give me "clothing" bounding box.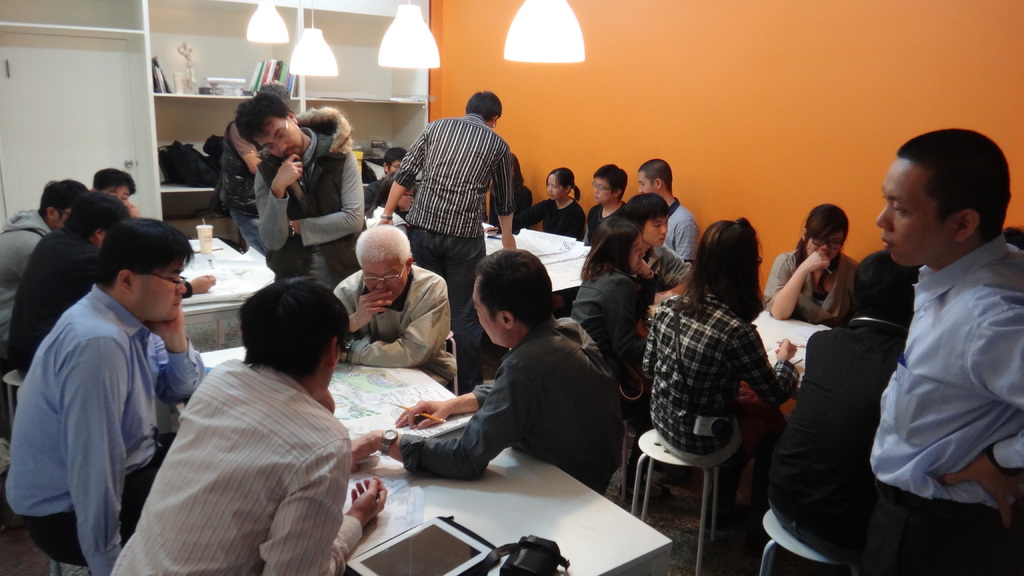
[x1=0, y1=209, x2=47, y2=285].
